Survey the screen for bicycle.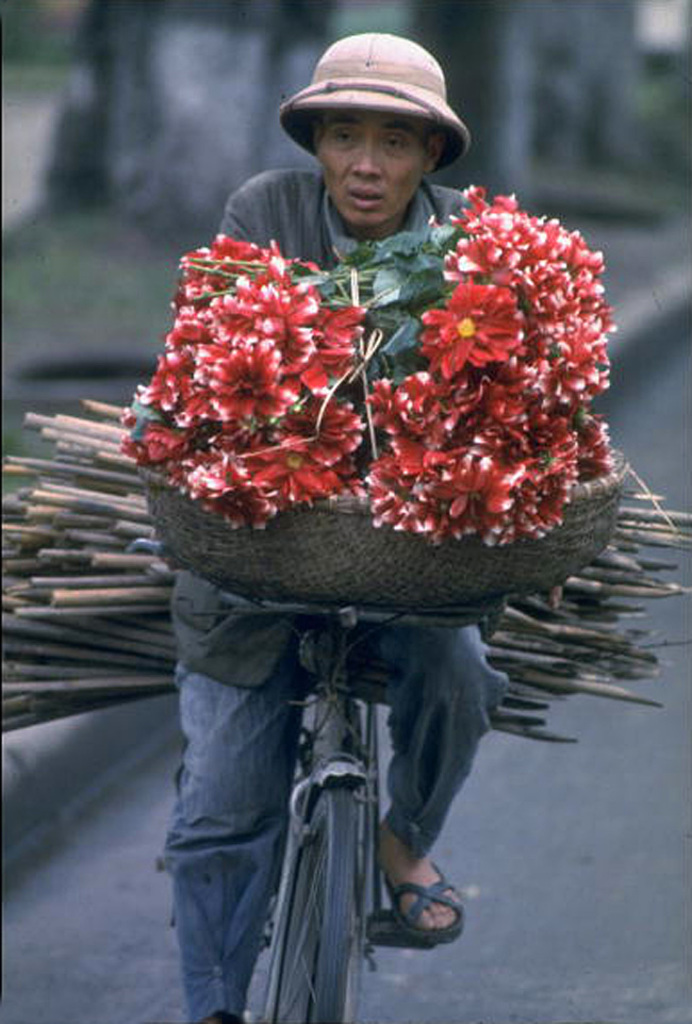
Survey found: {"left": 125, "top": 539, "right": 533, "bottom": 1023}.
